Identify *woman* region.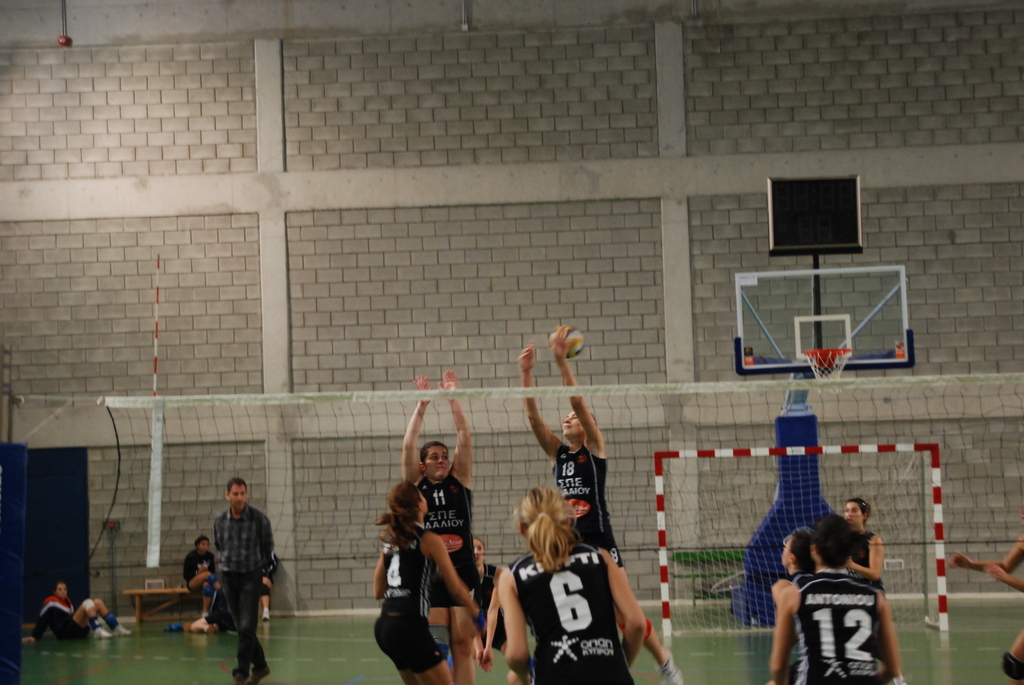
Region: x1=399, y1=369, x2=483, y2=684.
